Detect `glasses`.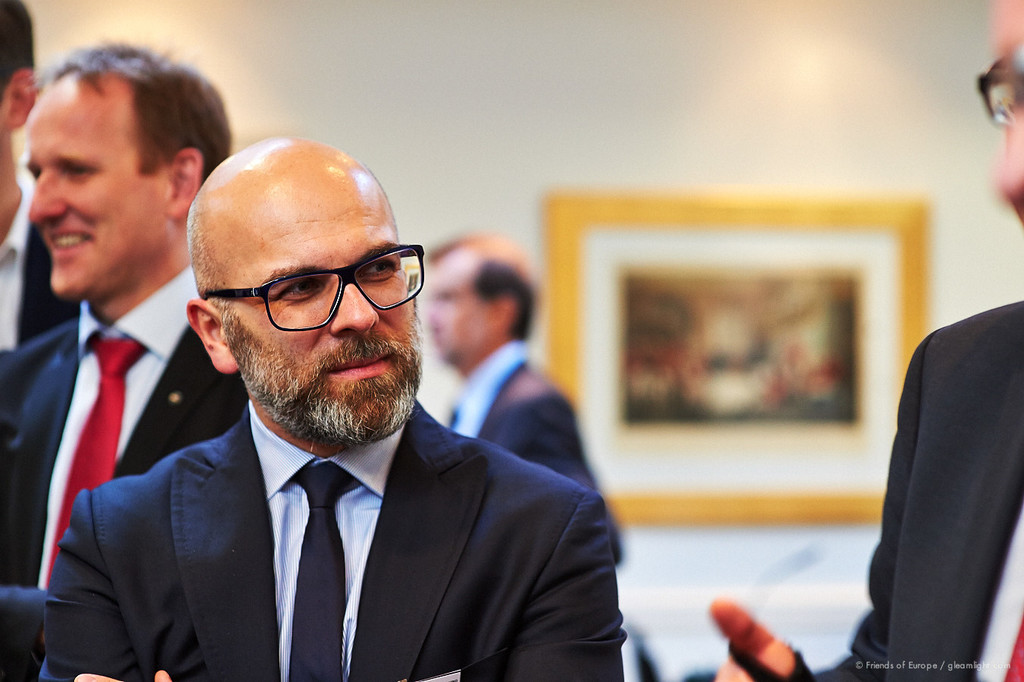
Detected at select_region(968, 51, 1023, 136).
